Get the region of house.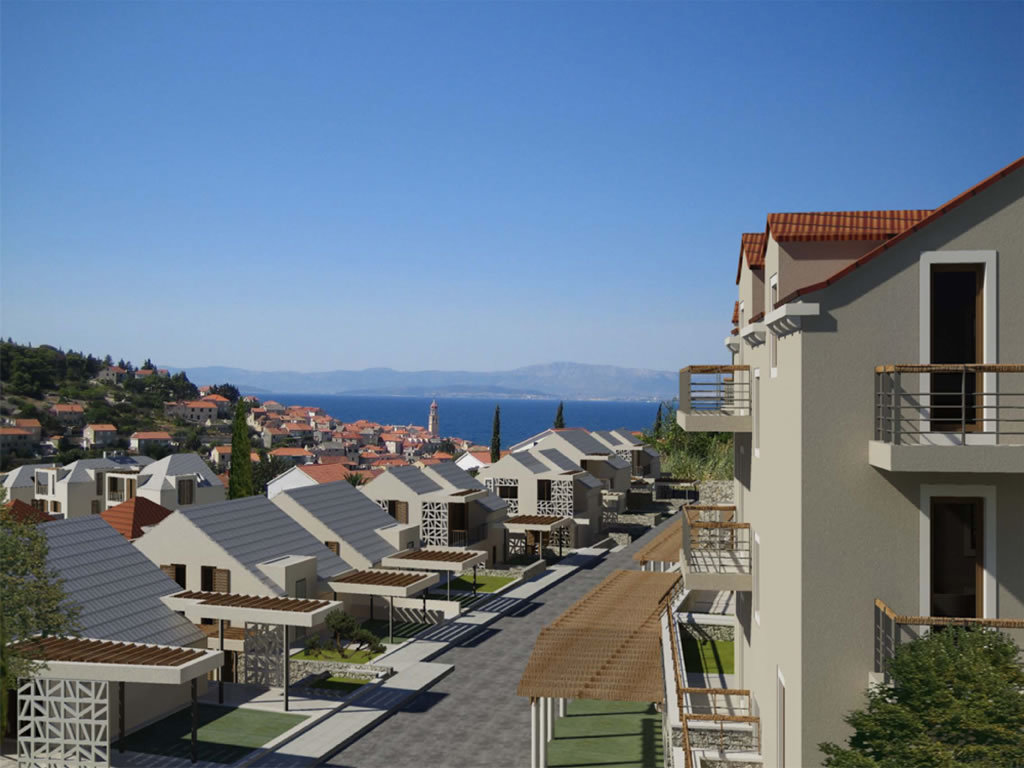
BBox(154, 388, 220, 431).
